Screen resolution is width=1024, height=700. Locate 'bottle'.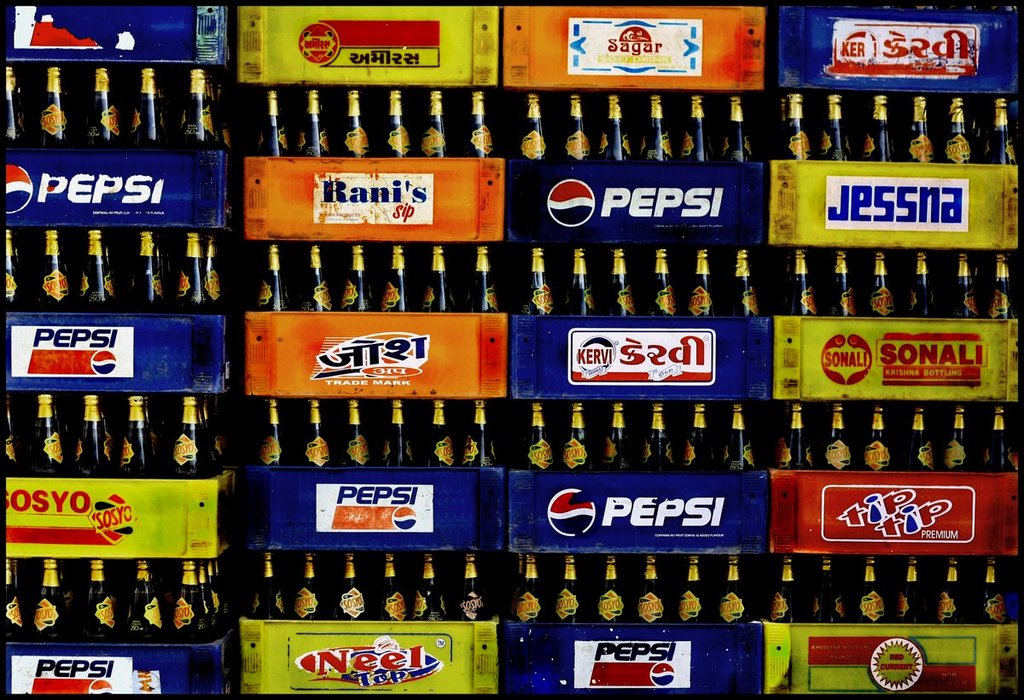
x1=681 y1=95 x2=708 y2=166.
